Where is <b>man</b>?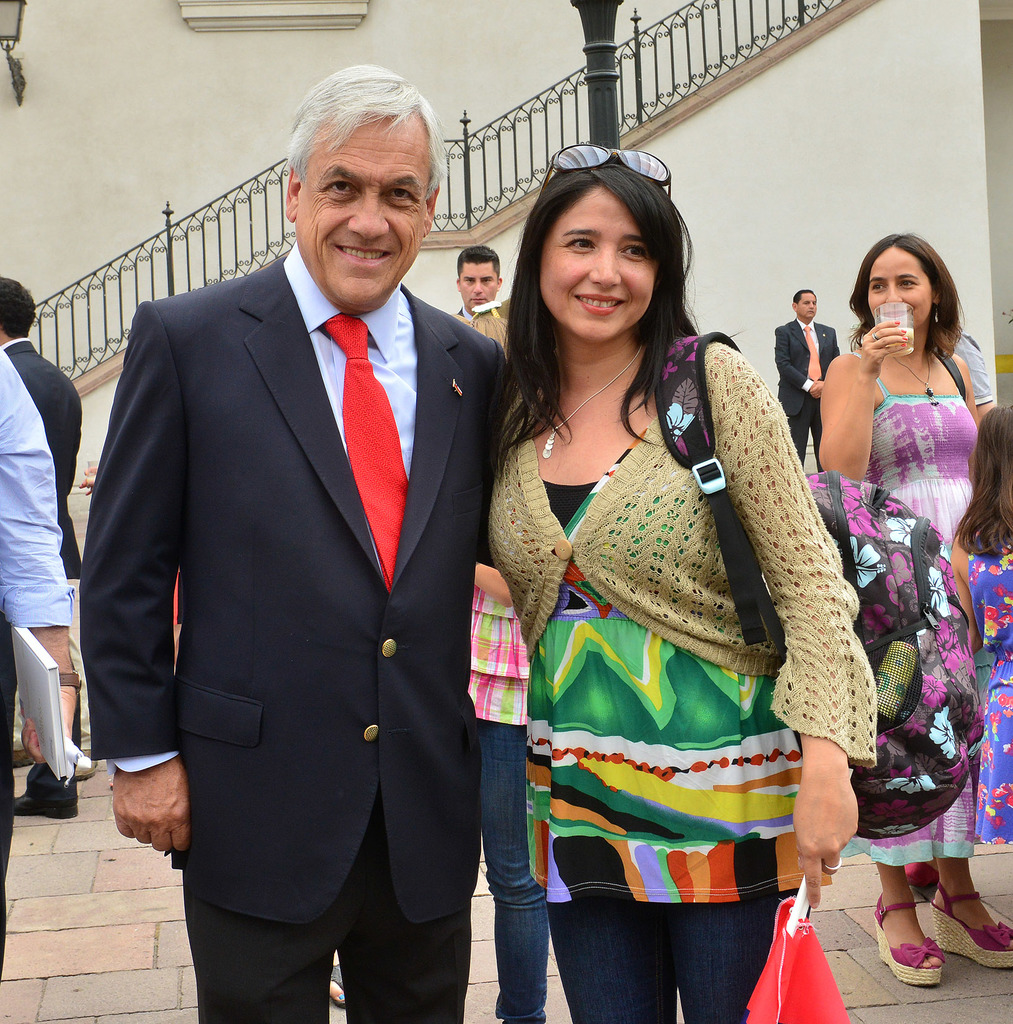
<region>450, 243, 501, 320</region>.
